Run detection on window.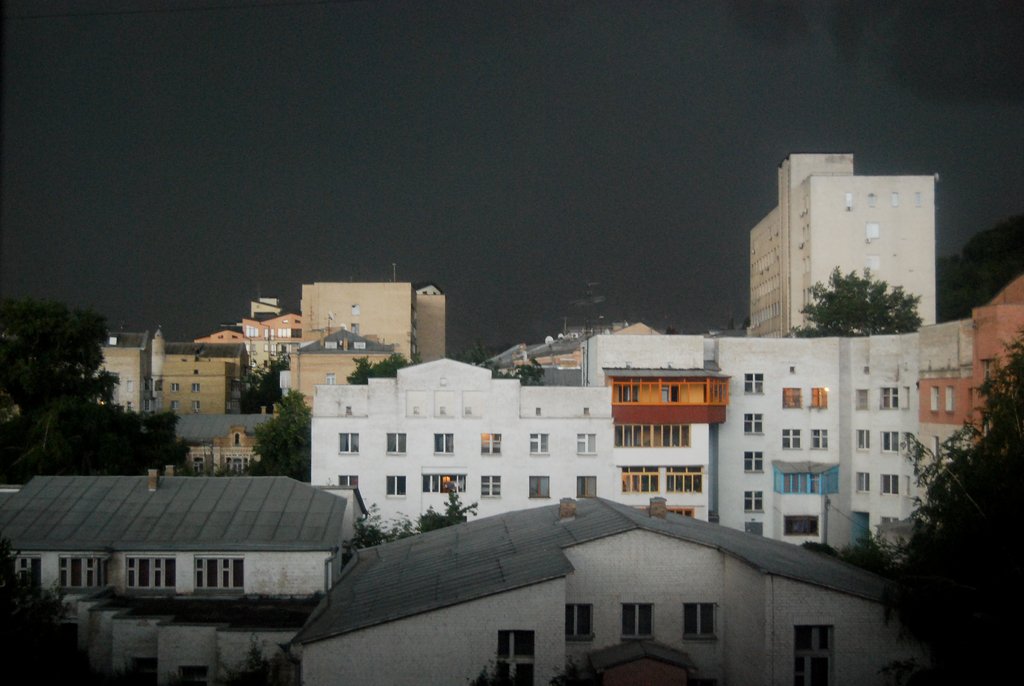
Result: 864/195/876/210.
